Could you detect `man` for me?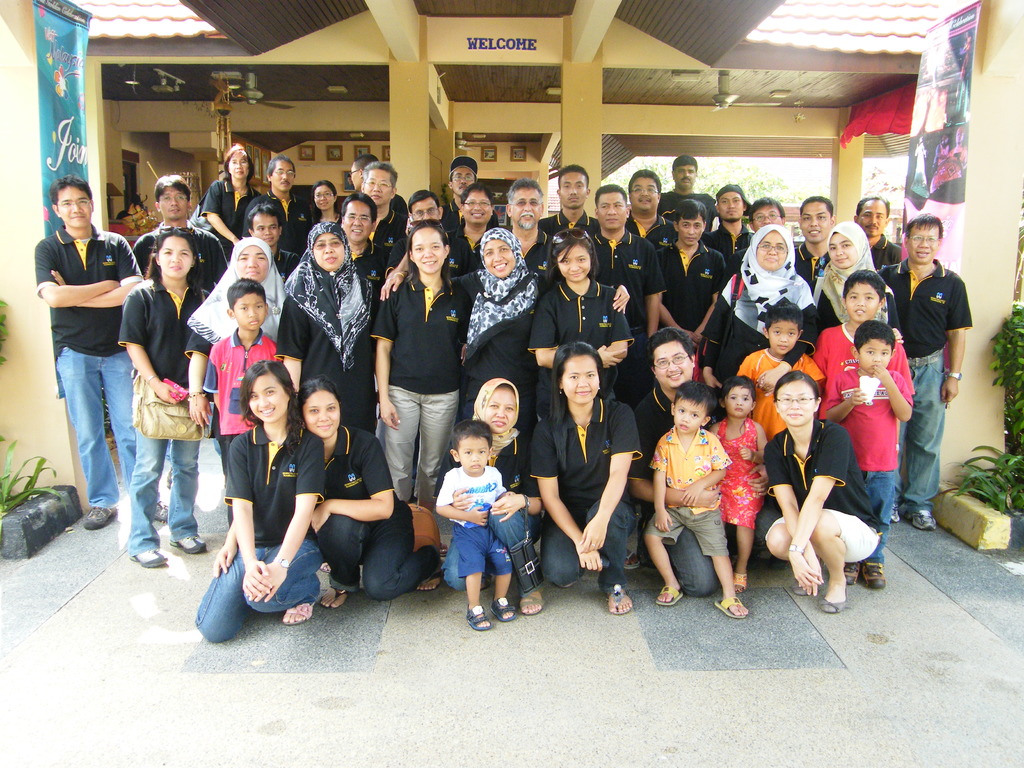
Detection result: [705, 186, 756, 268].
